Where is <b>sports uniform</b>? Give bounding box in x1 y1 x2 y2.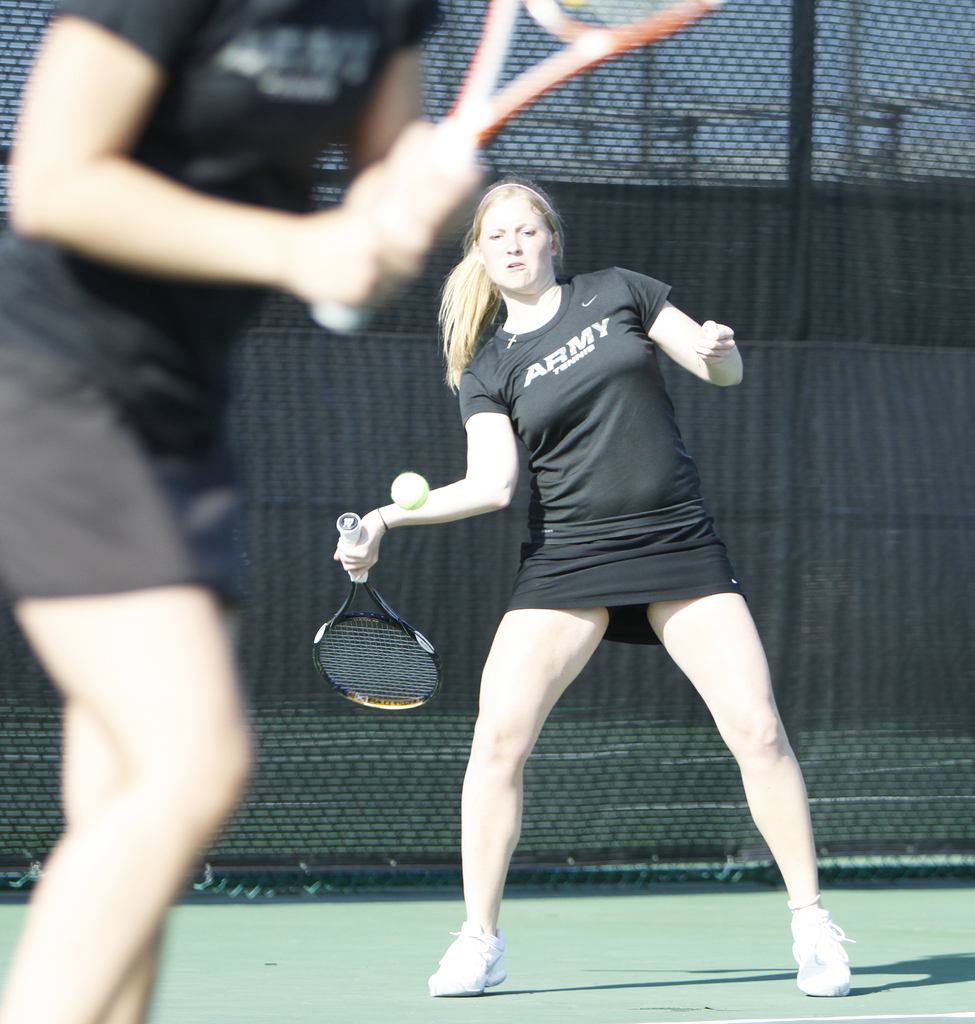
0 0 448 608.
